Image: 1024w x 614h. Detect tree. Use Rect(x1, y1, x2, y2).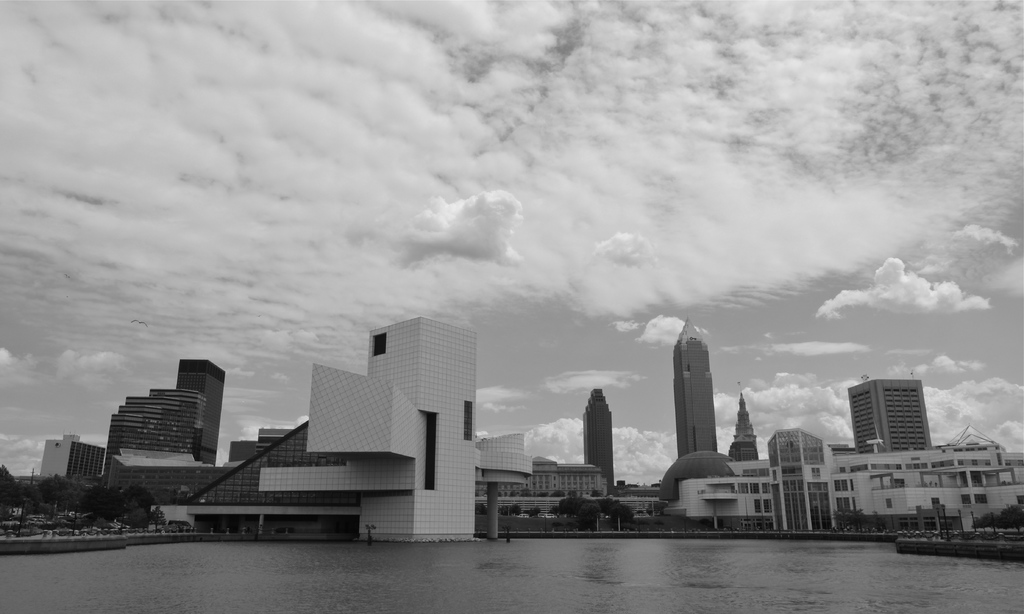
Rect(472, 502, 490, 514).
